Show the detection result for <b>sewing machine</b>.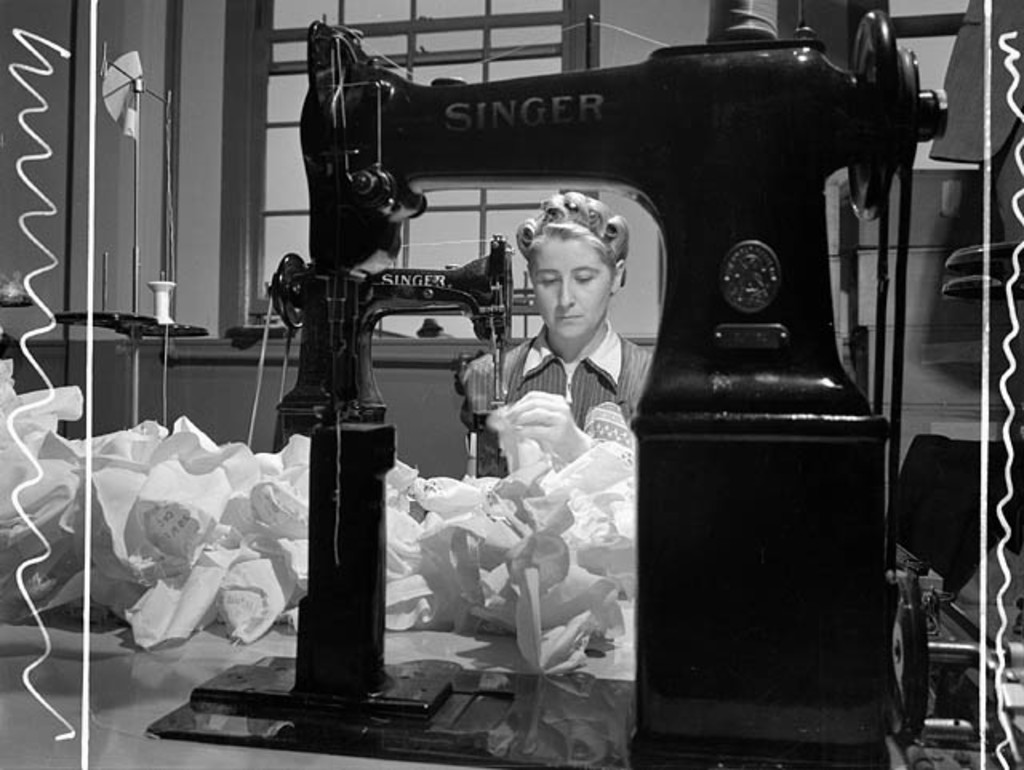
BBox(136, 0, 957, 768).
